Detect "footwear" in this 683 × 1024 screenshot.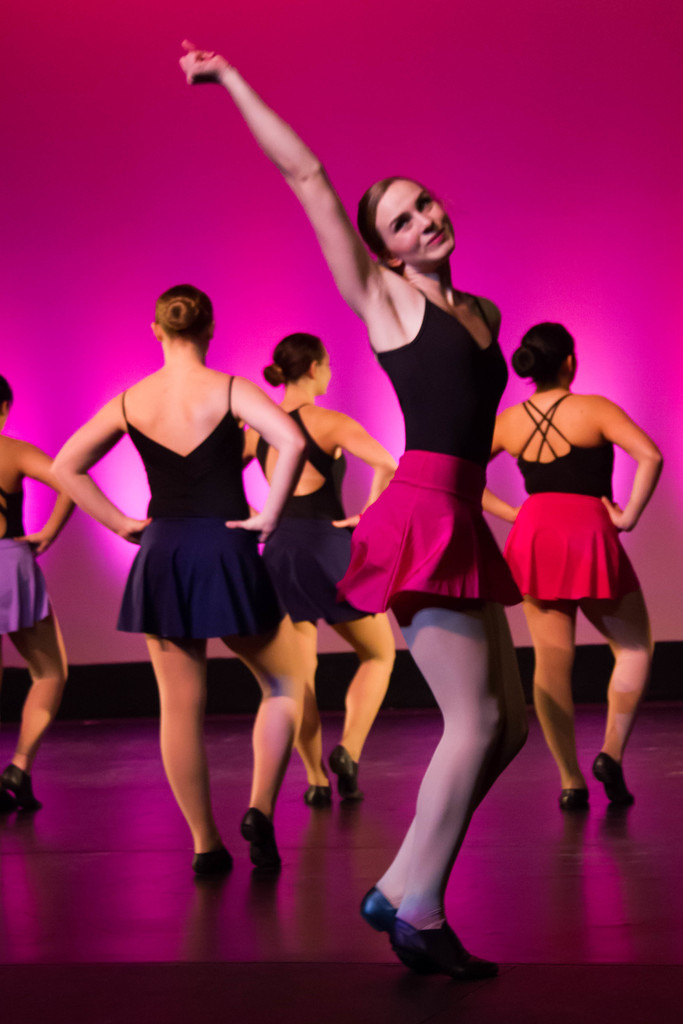
Detection: box=[305, 778, 331, 804].
